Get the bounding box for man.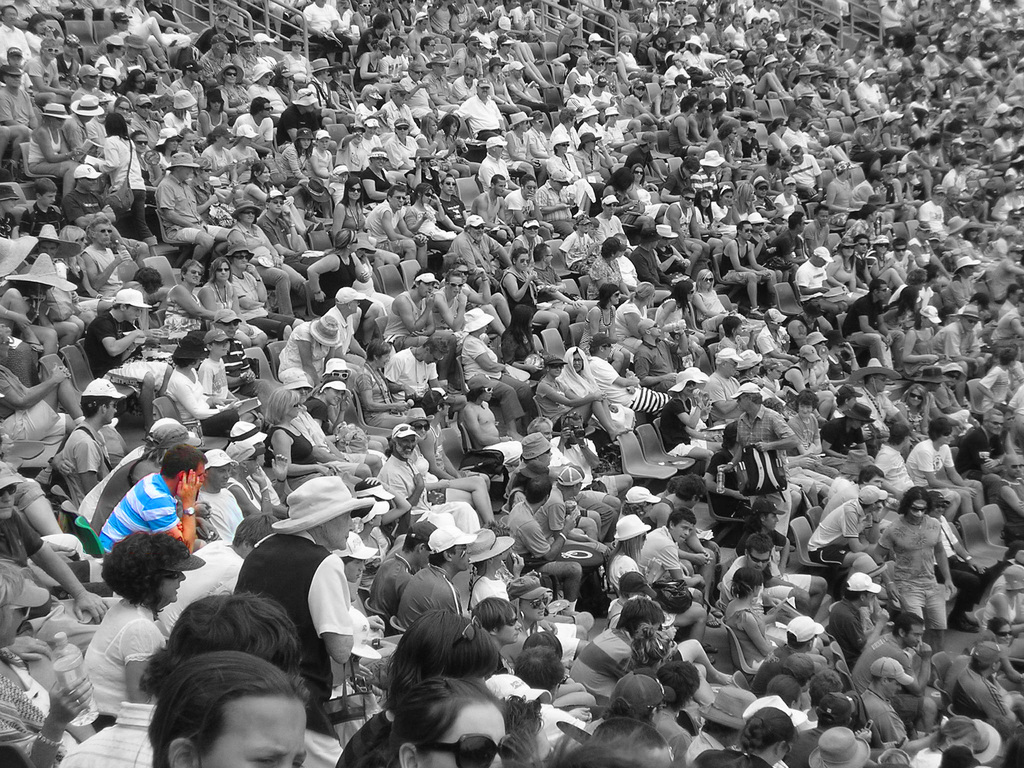
(781, 116, 816, 159).
